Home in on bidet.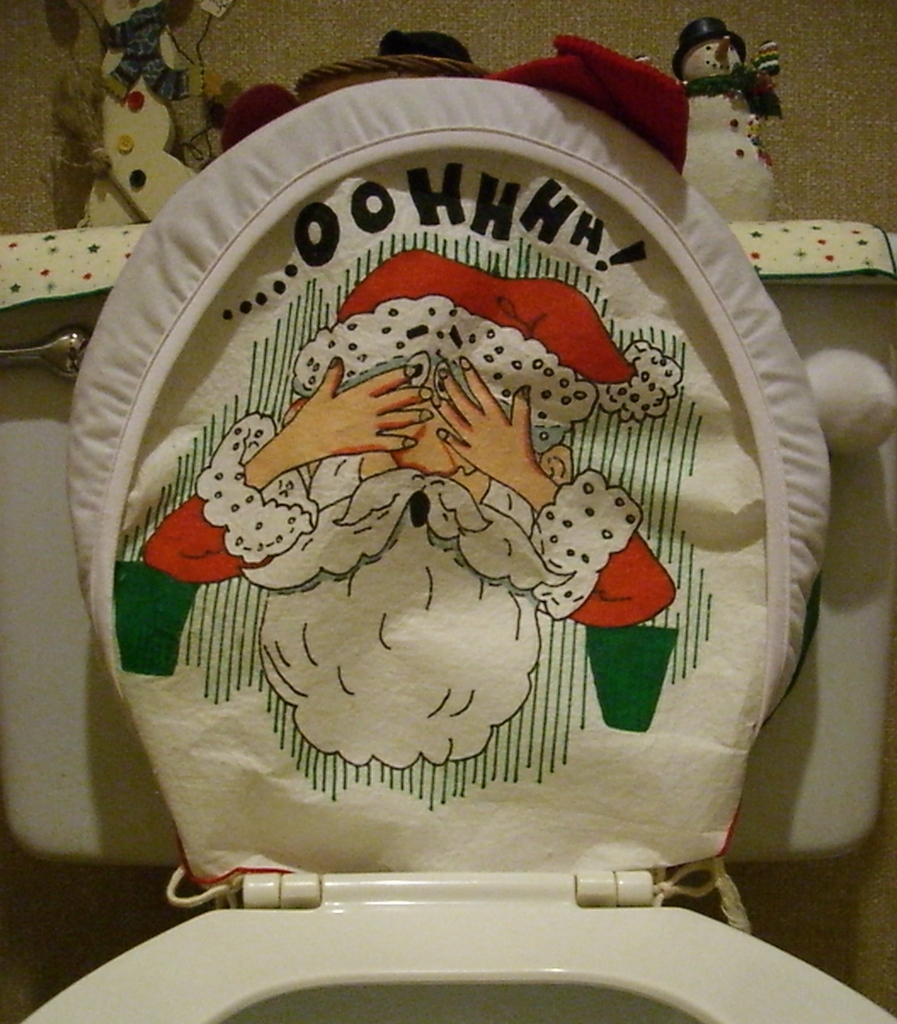
Homed in at (left=26, top=872, right=895, bottom=1023).
